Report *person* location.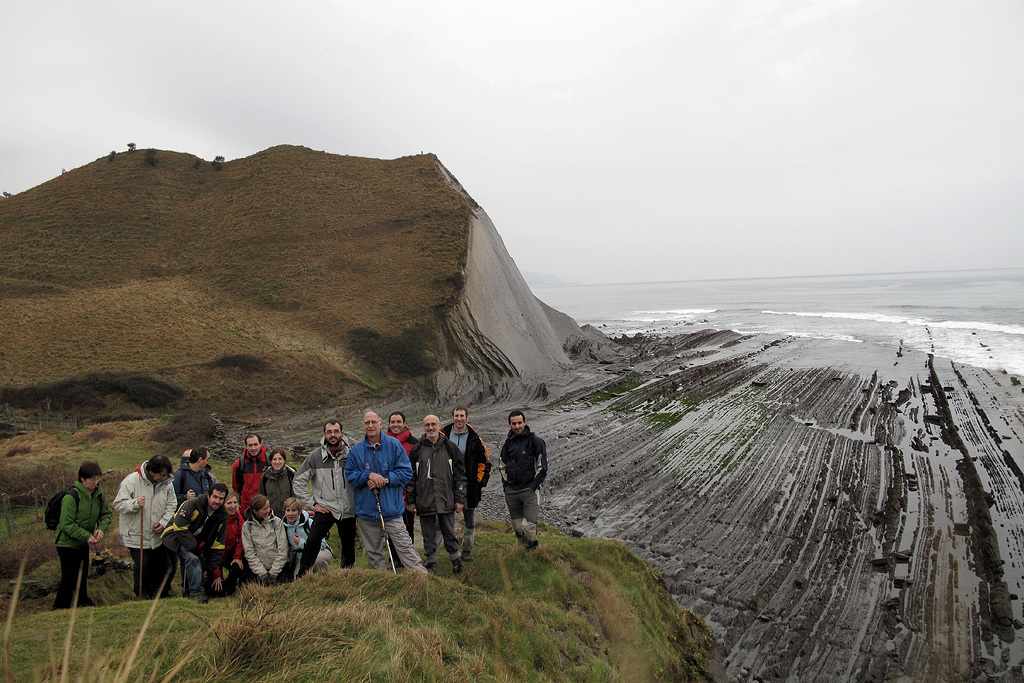
Report: [x1=292, y1=419, x2=354, y2=574].
